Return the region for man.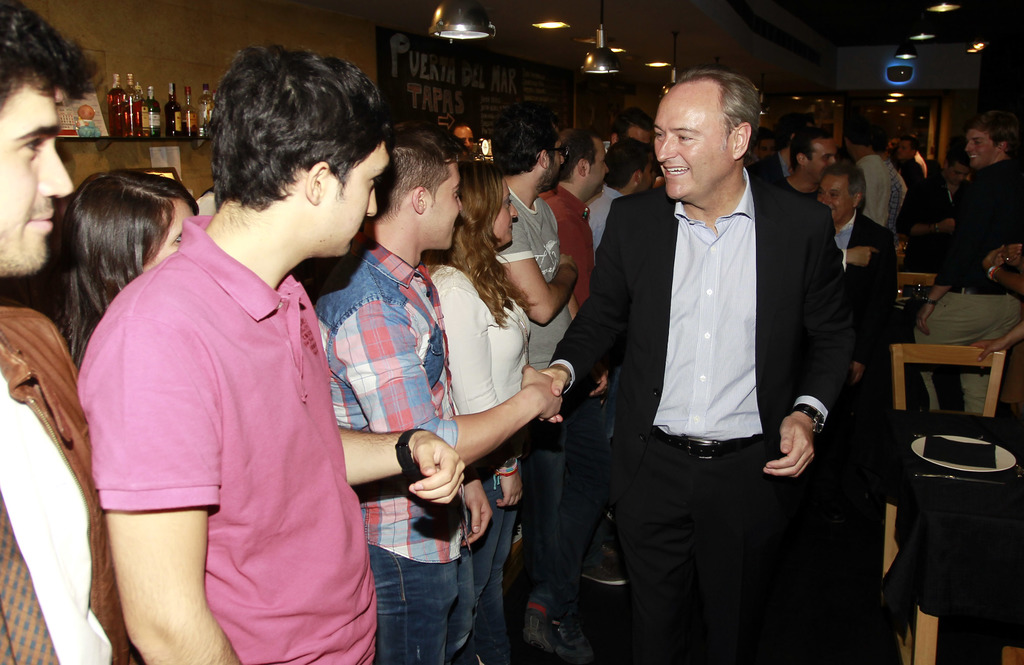
[left=818, top=164, right=938, bottom=445].
